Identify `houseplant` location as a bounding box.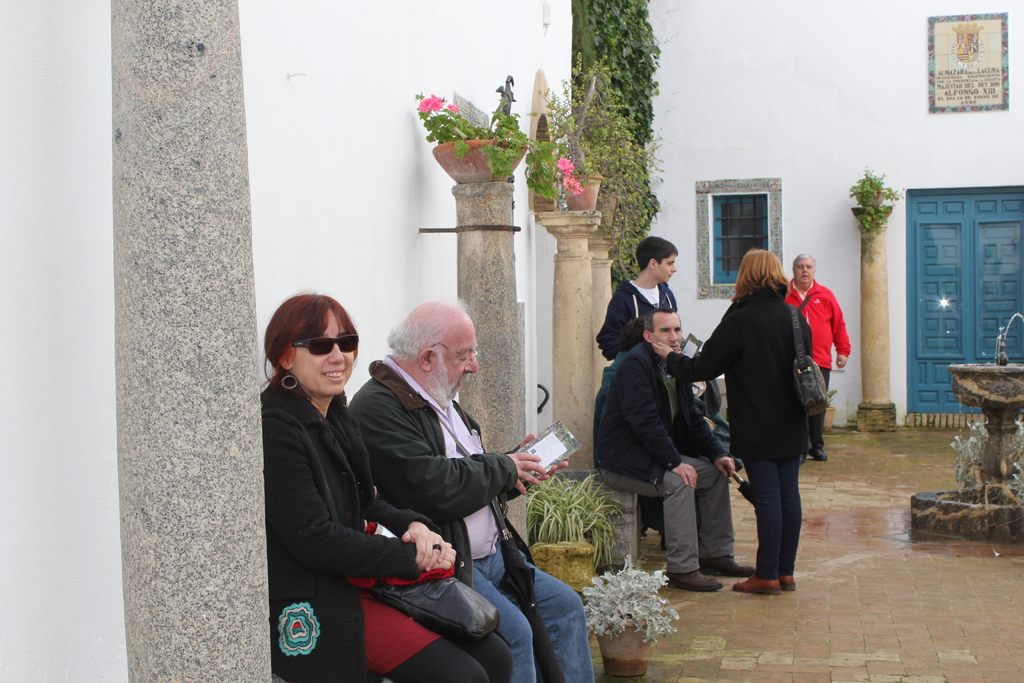
Rect(845, 164, 908, 238).
